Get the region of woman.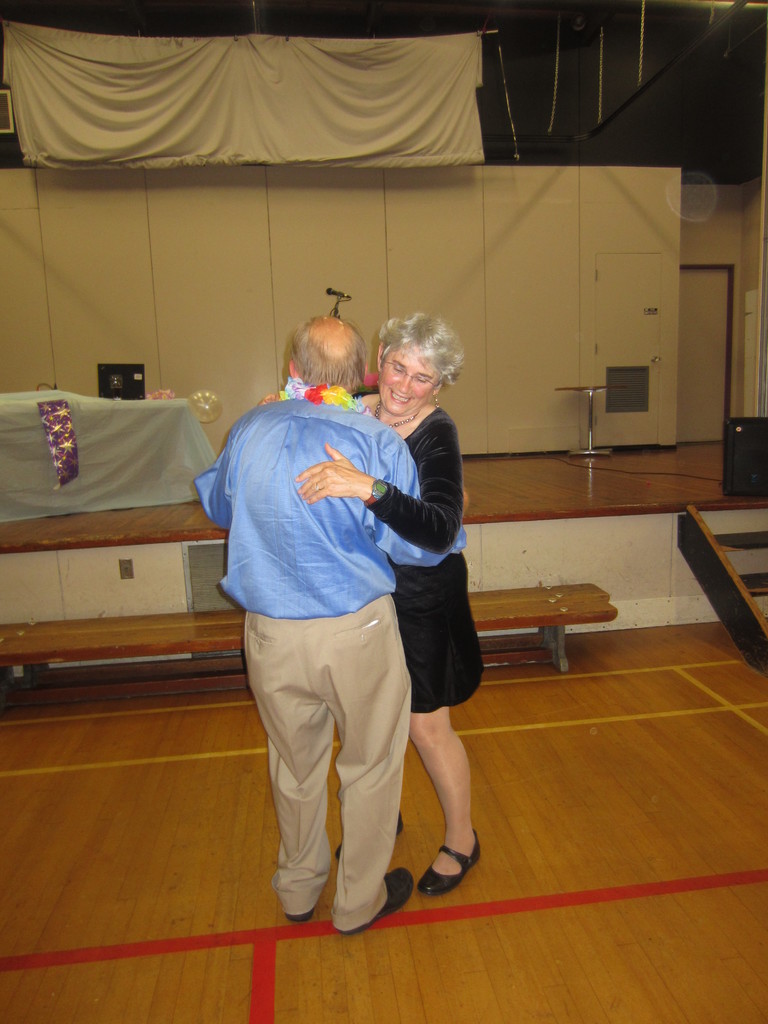
bbox=[289, 310, 490, 894].
